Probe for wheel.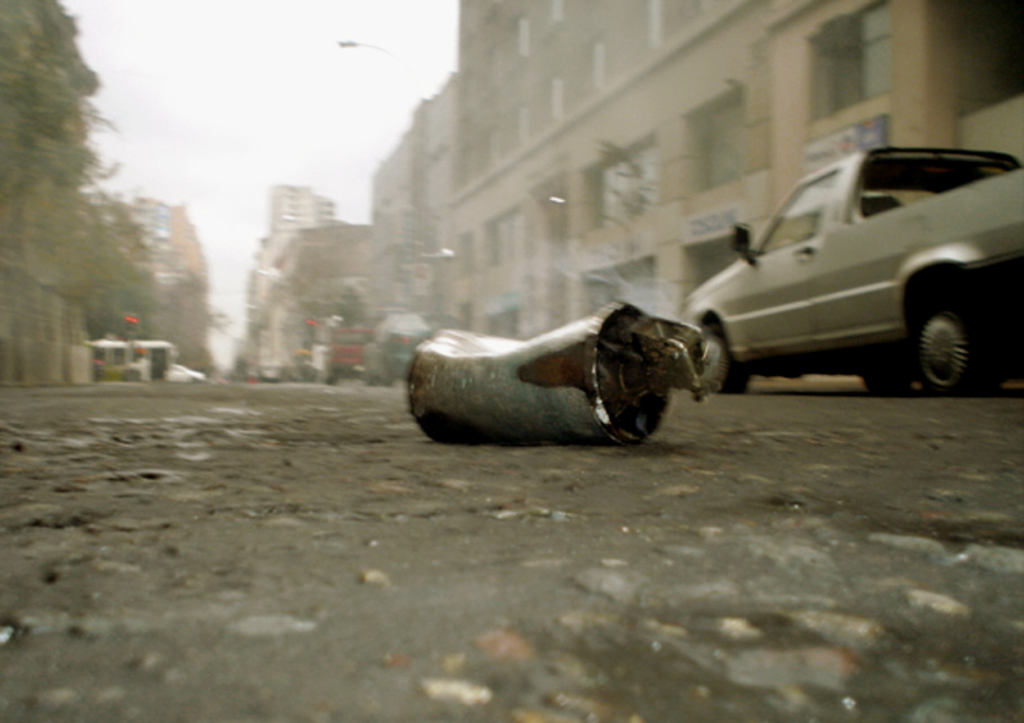
Probe result: bbox=[695, 324, 752, 395].
